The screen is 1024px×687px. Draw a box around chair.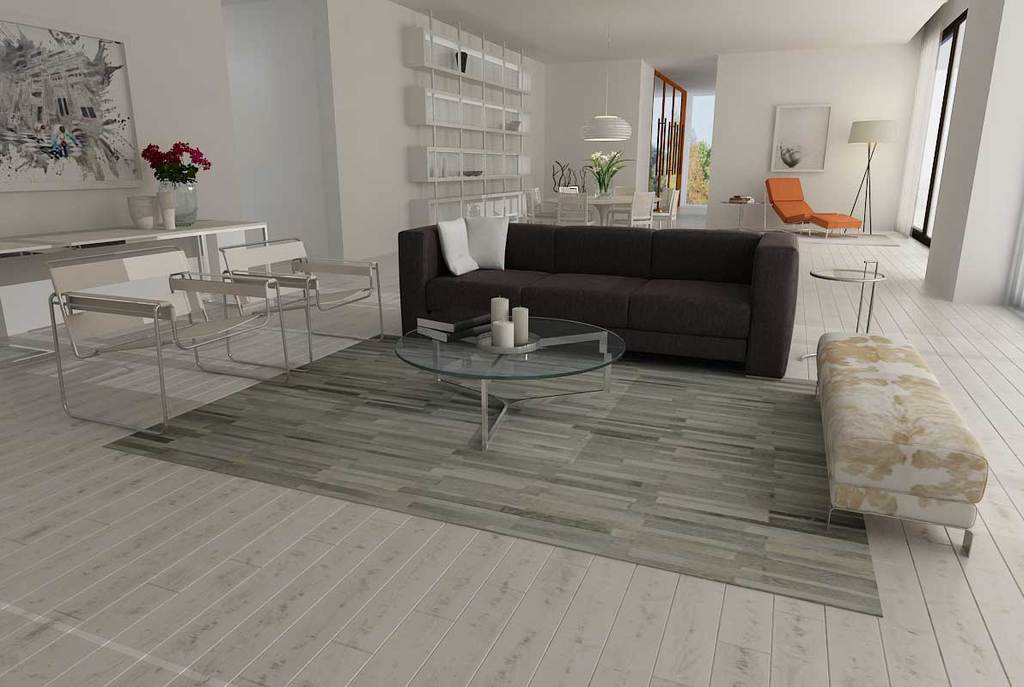
detection(526, 187, 559, 227).
